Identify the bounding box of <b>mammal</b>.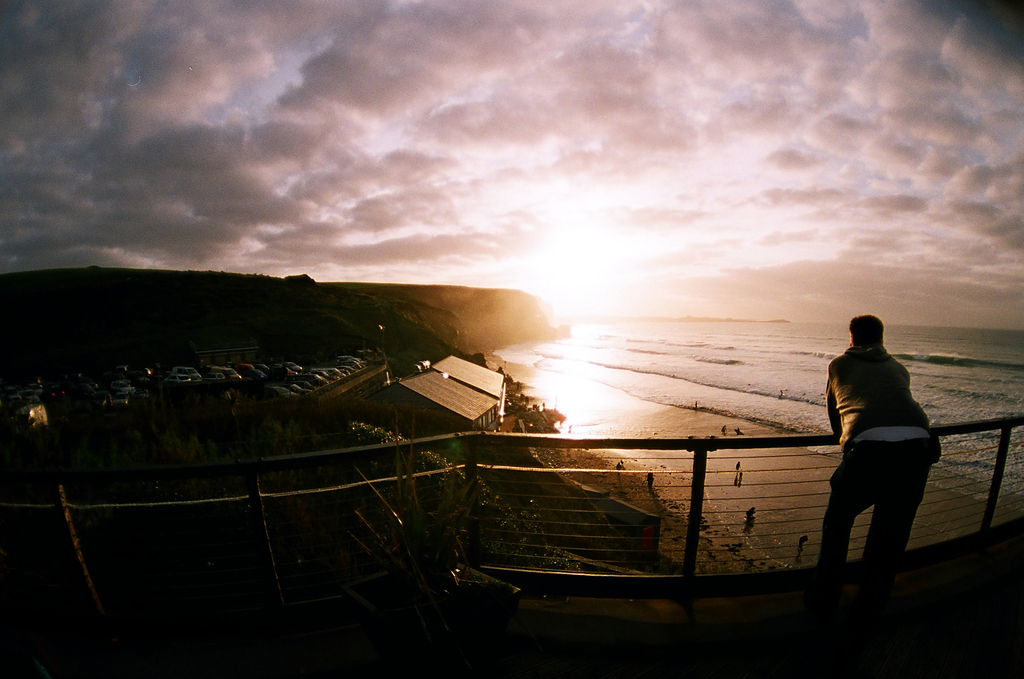
<bbox>647, 469, 655, 487</bbox>.
